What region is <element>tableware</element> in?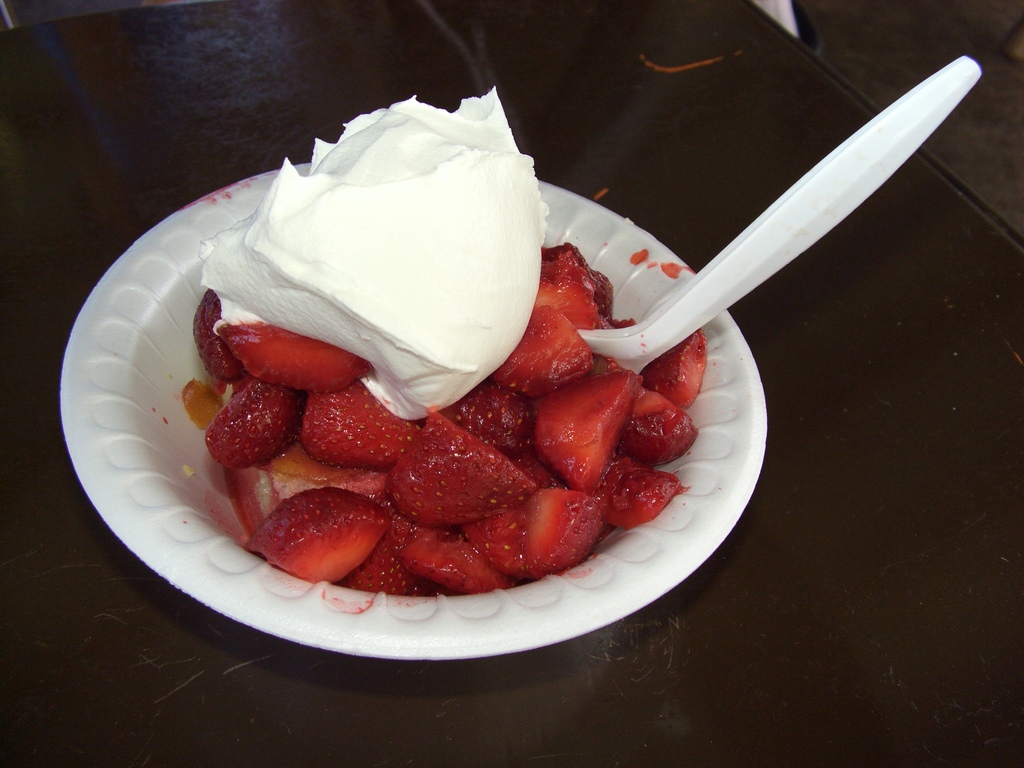
59, 159, 767, 659.
